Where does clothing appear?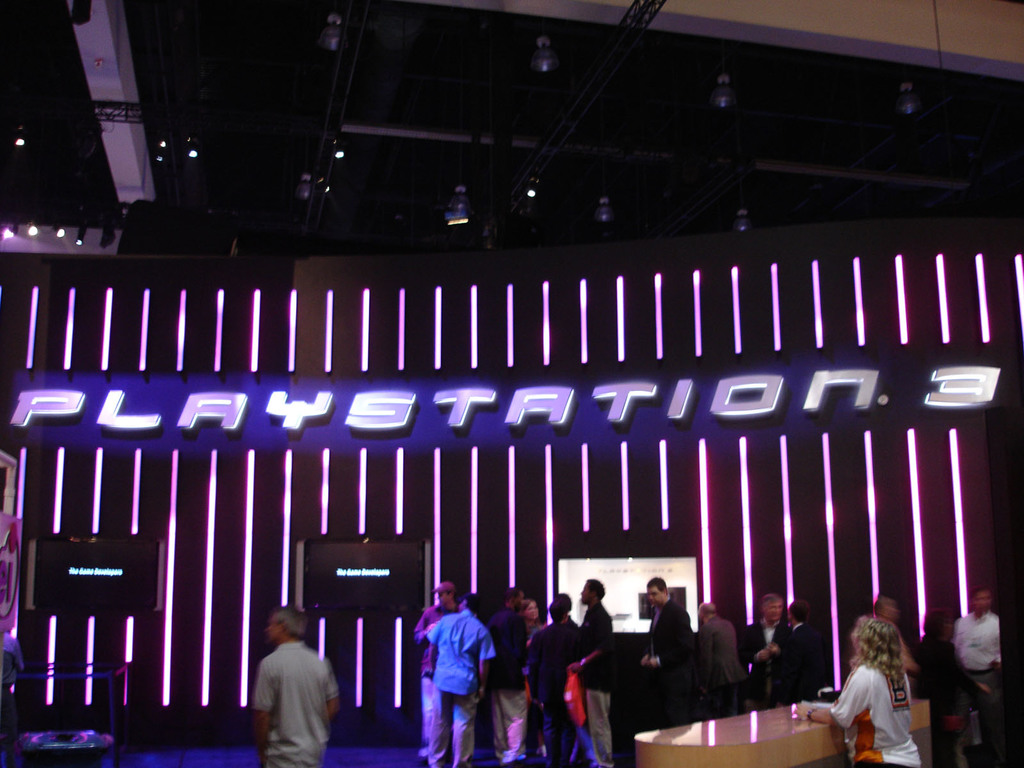
Appears at (644, 600, 705, 733).
